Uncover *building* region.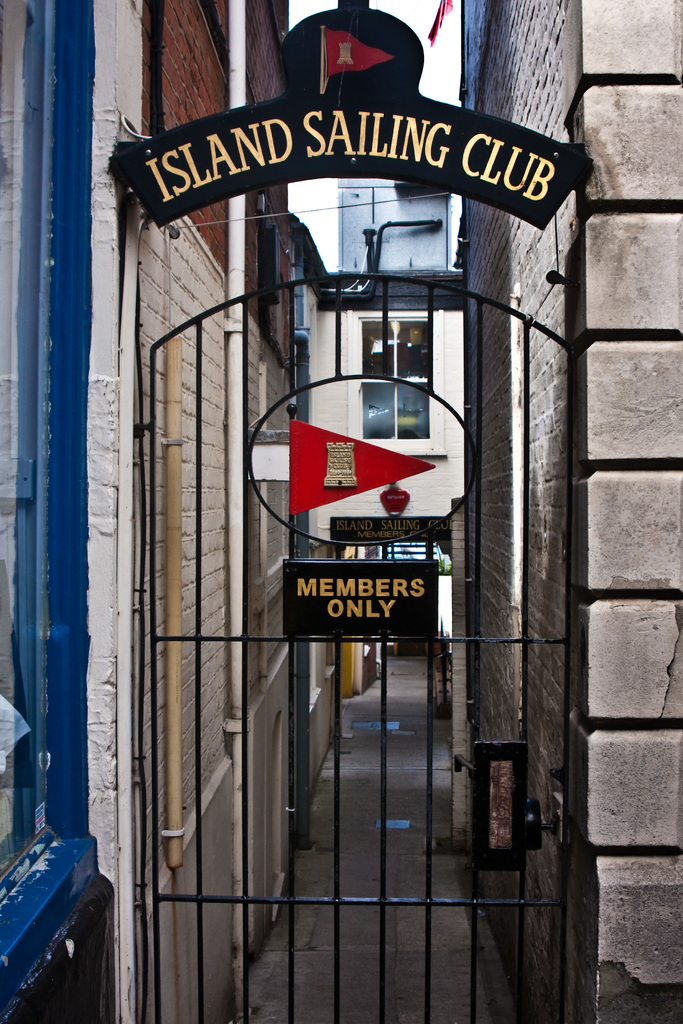
Uncovered: (0,0,293,1023).
